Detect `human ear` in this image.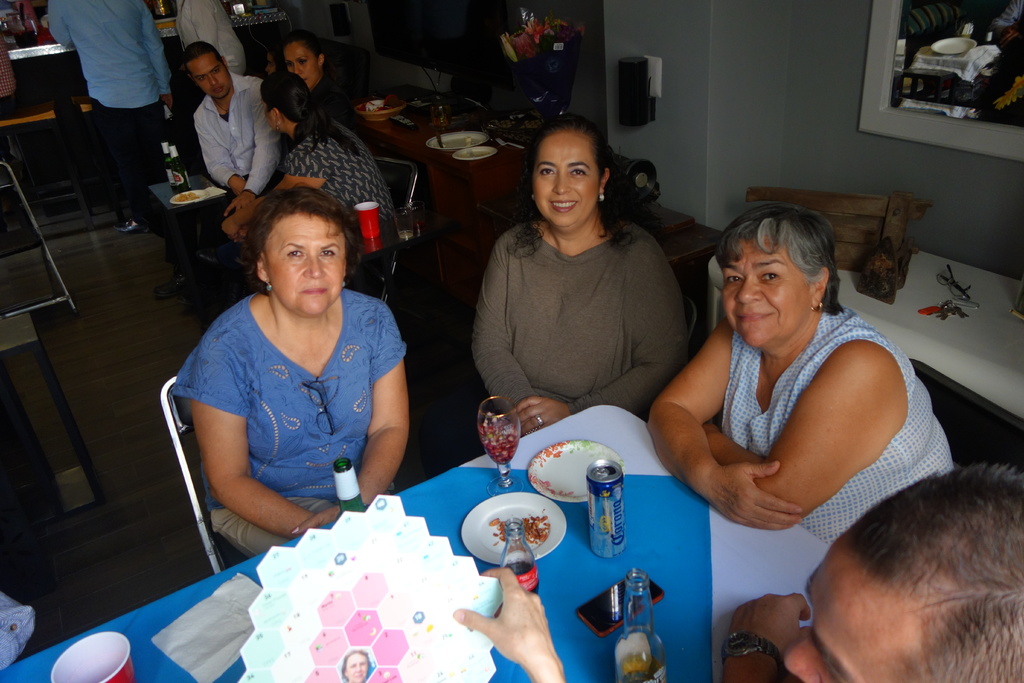
Detection: BBox(600, 167, 614, 198).
